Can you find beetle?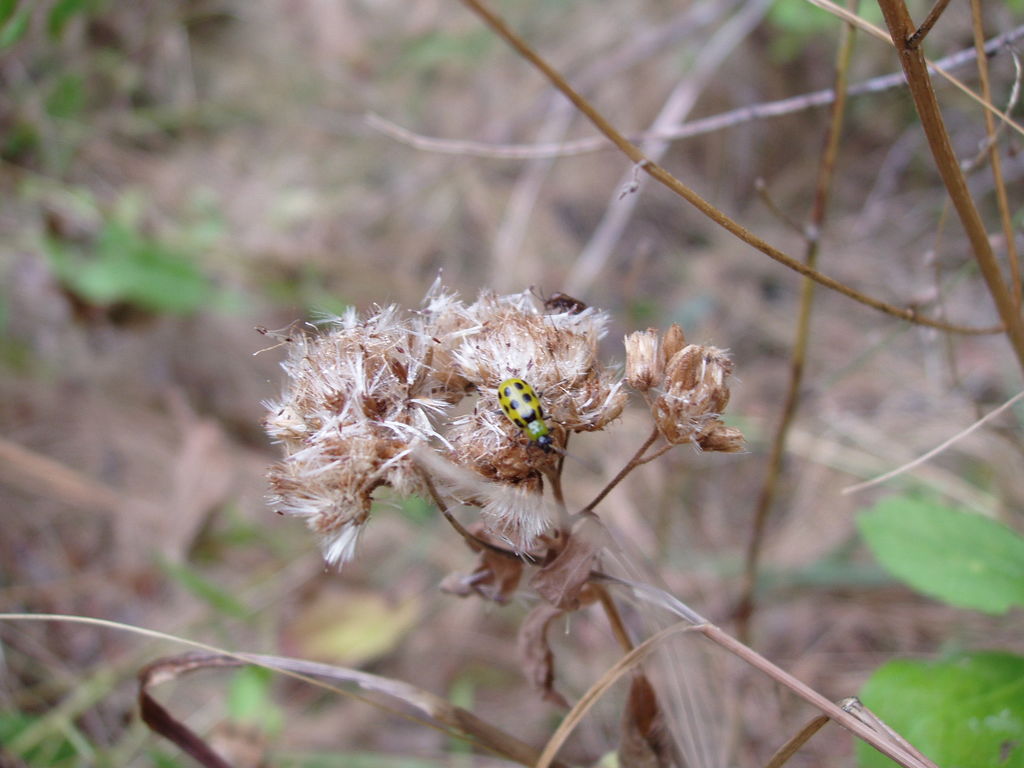
Yes, bounding box: (x1=481, y1=375, x2=564, y2=466).
